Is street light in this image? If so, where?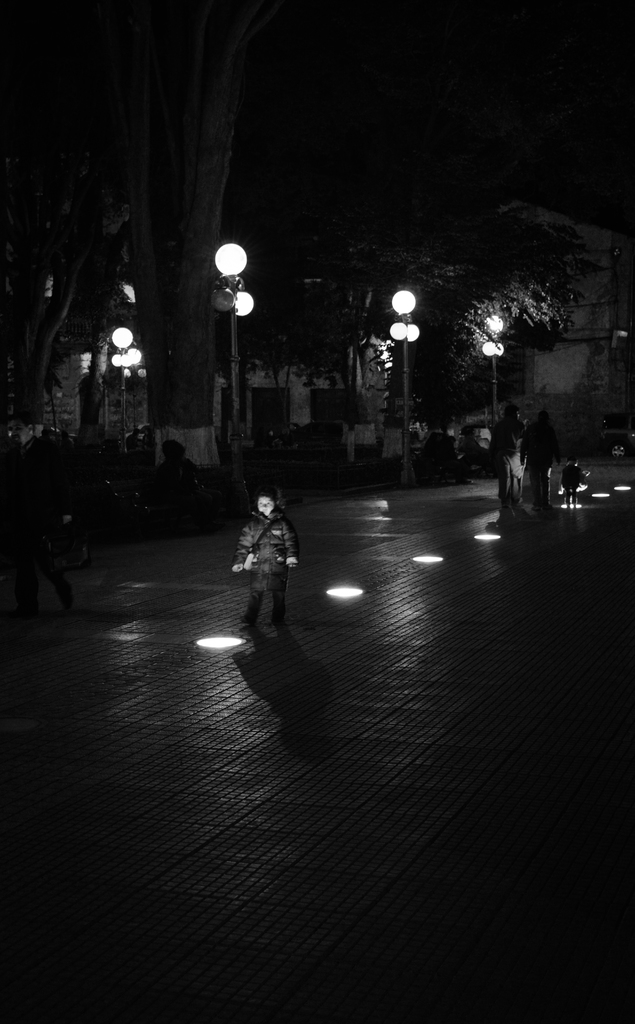
Yes, at x1=387 y1=285 x2=422 y2=495.
